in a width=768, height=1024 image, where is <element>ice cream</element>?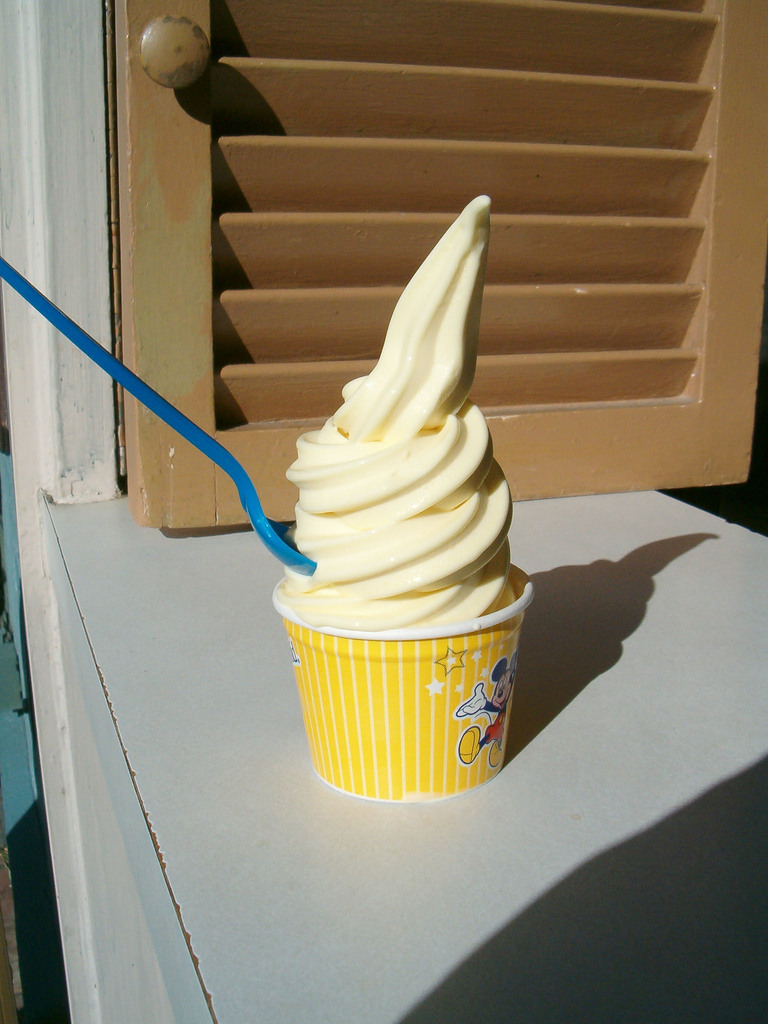
detection(245, 259, 547, 714).
